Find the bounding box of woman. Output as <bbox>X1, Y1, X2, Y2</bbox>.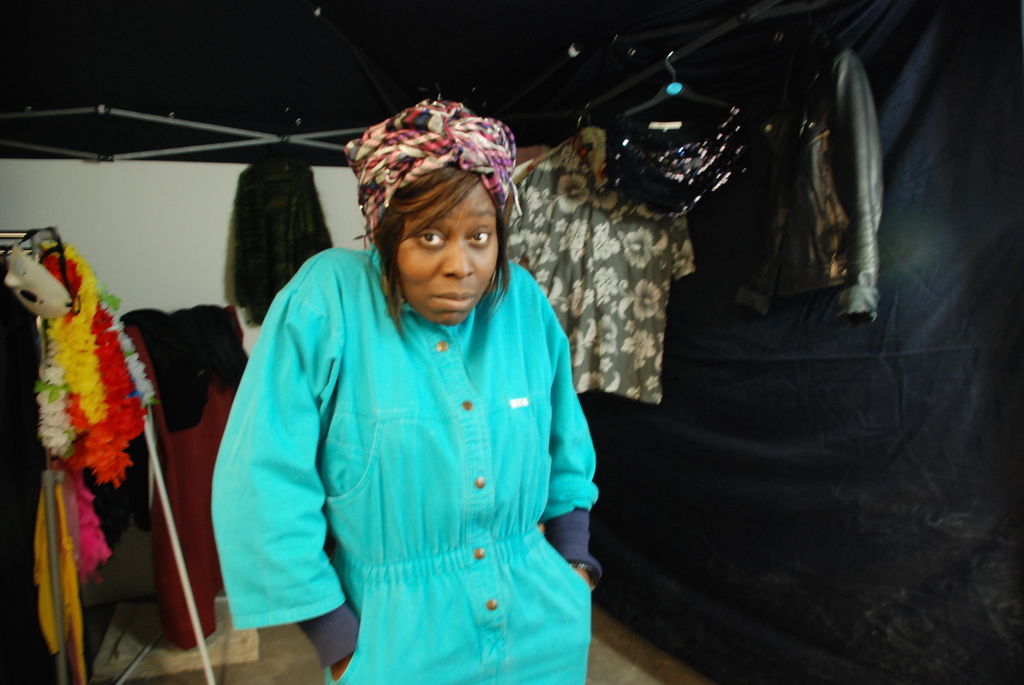
<bbox>202, 86, 598, 684</bbox>.
